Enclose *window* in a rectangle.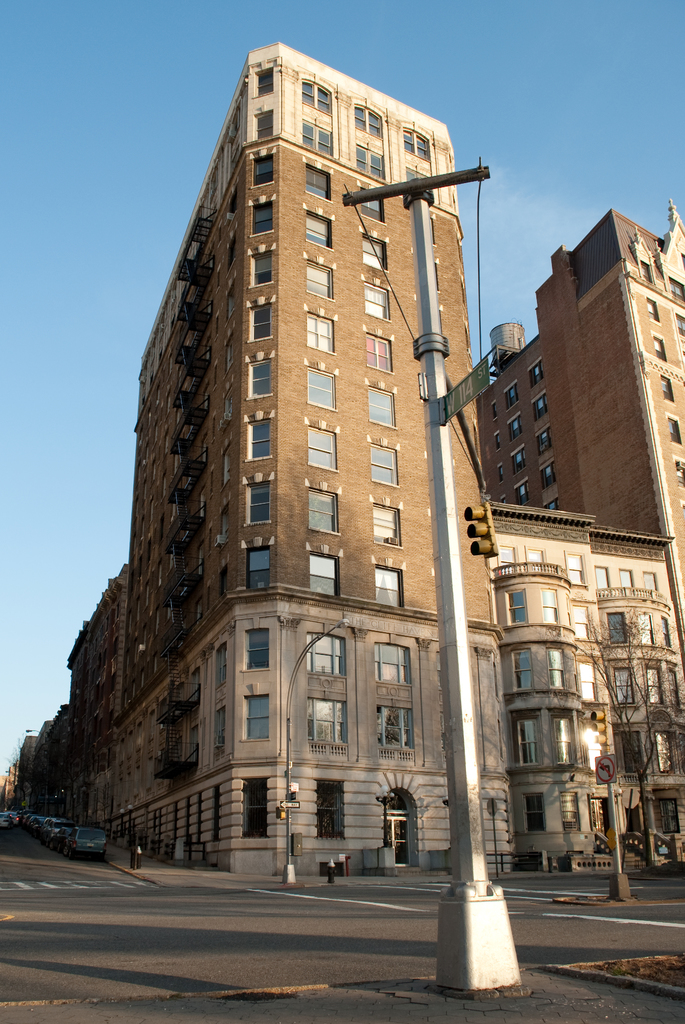
select_region(240, 776, 270, 838).
